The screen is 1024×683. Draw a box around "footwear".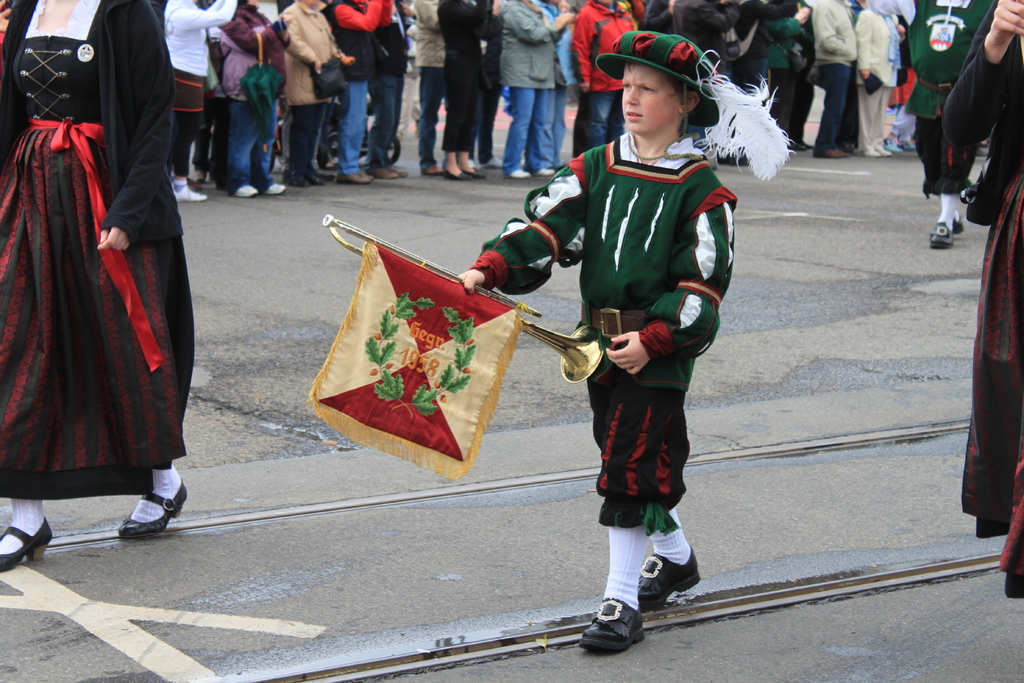
bbox=[268, 184, 285, 194].
